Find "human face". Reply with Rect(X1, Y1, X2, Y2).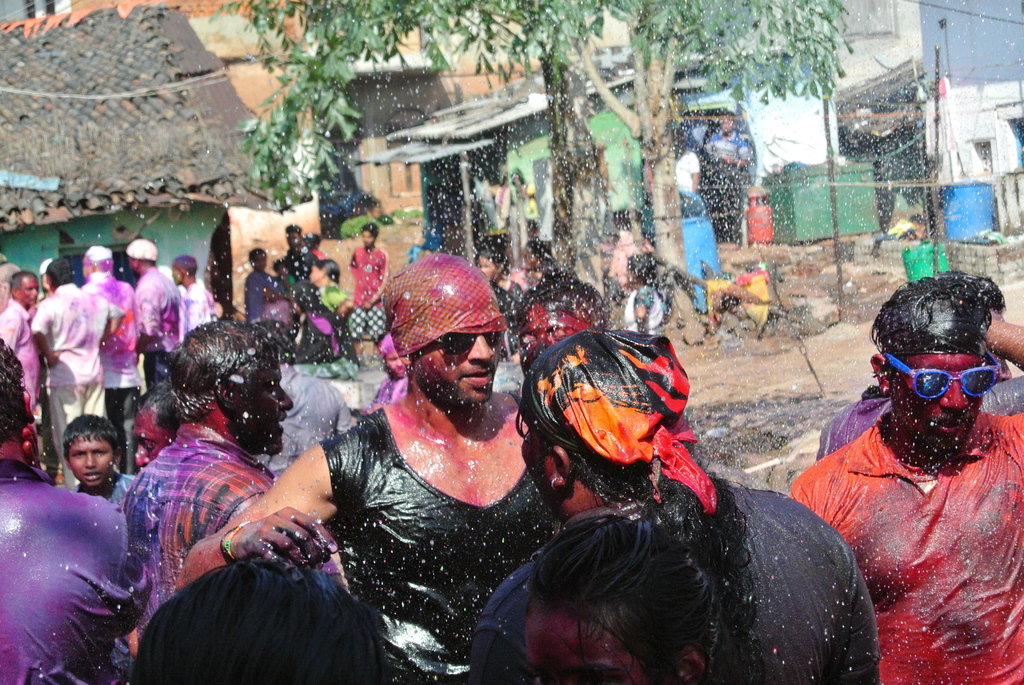
Rect(386, 349, 411, 379).
